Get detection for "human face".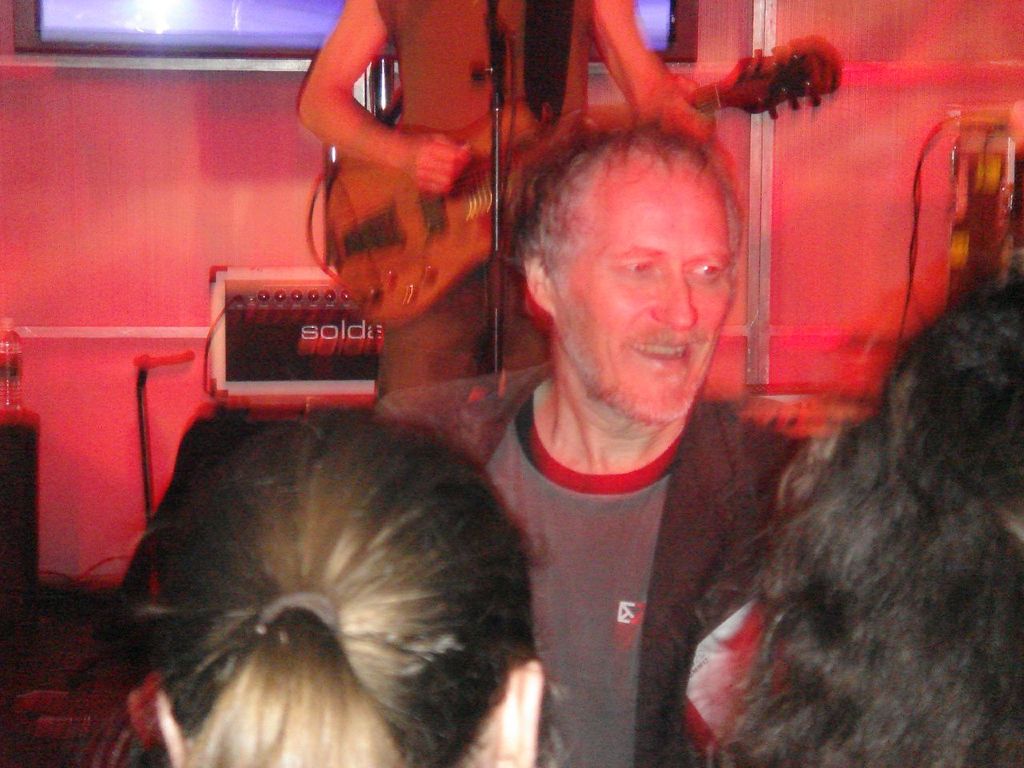
Detection: pyautogui.locateOnScreen(562, 178, 736, 420).
